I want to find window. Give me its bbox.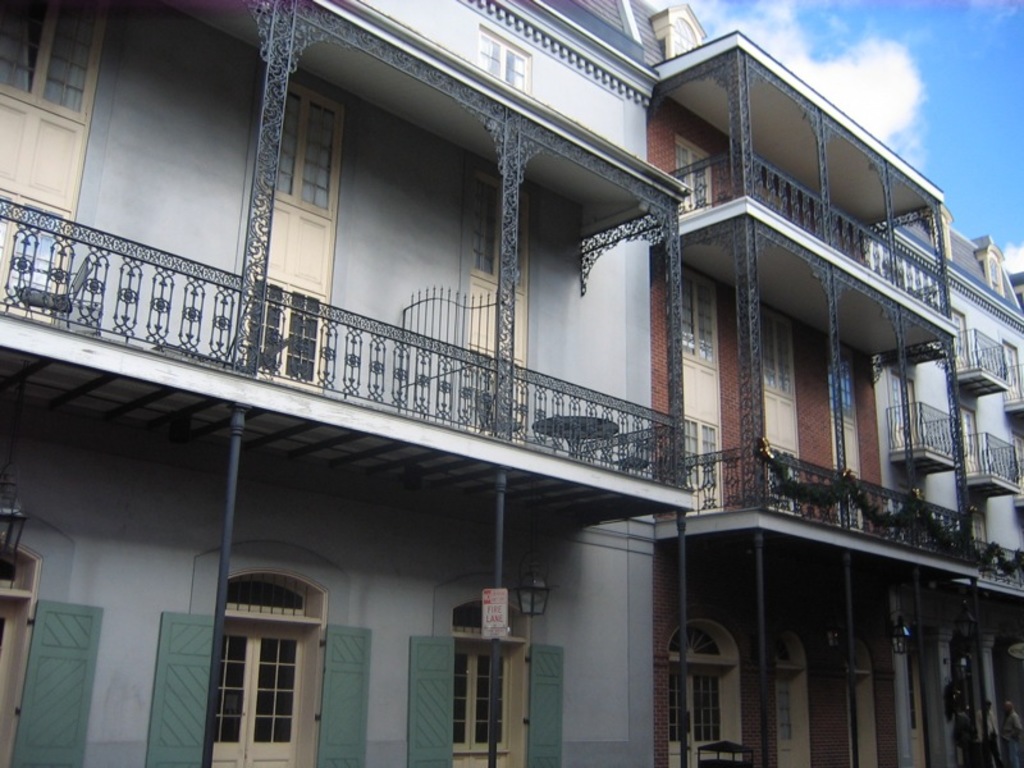
x1=475, y1=169, x2=531, y2=296.
